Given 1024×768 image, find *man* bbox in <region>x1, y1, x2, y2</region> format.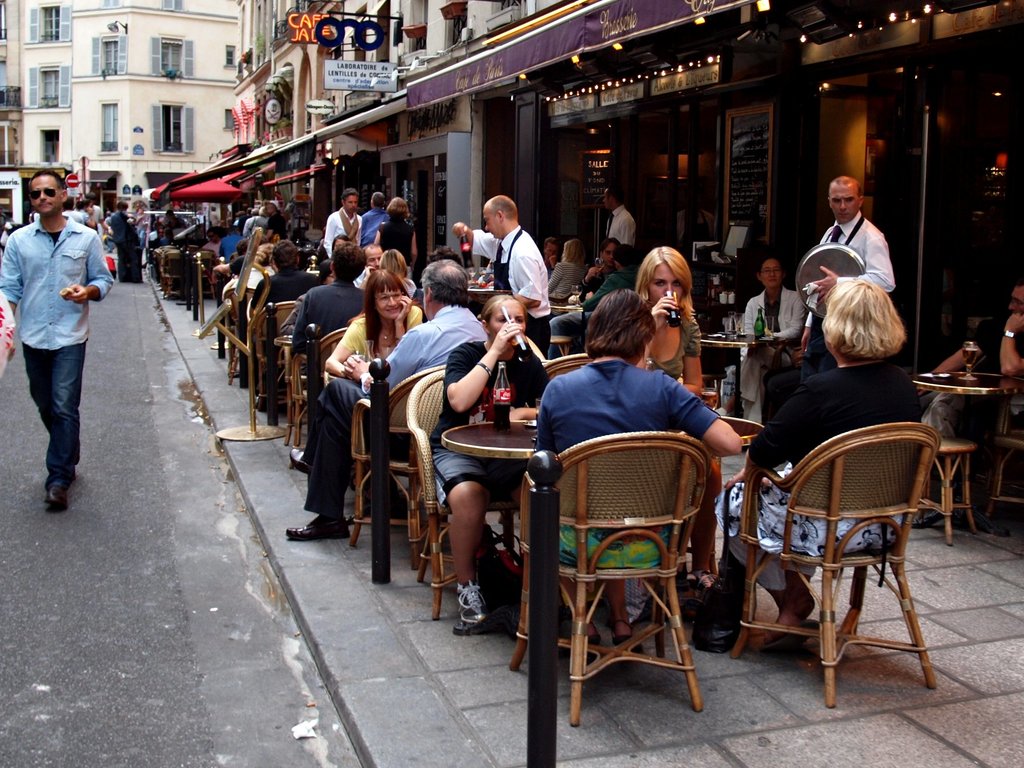
<region>360, 188, 381, 245</region>.
